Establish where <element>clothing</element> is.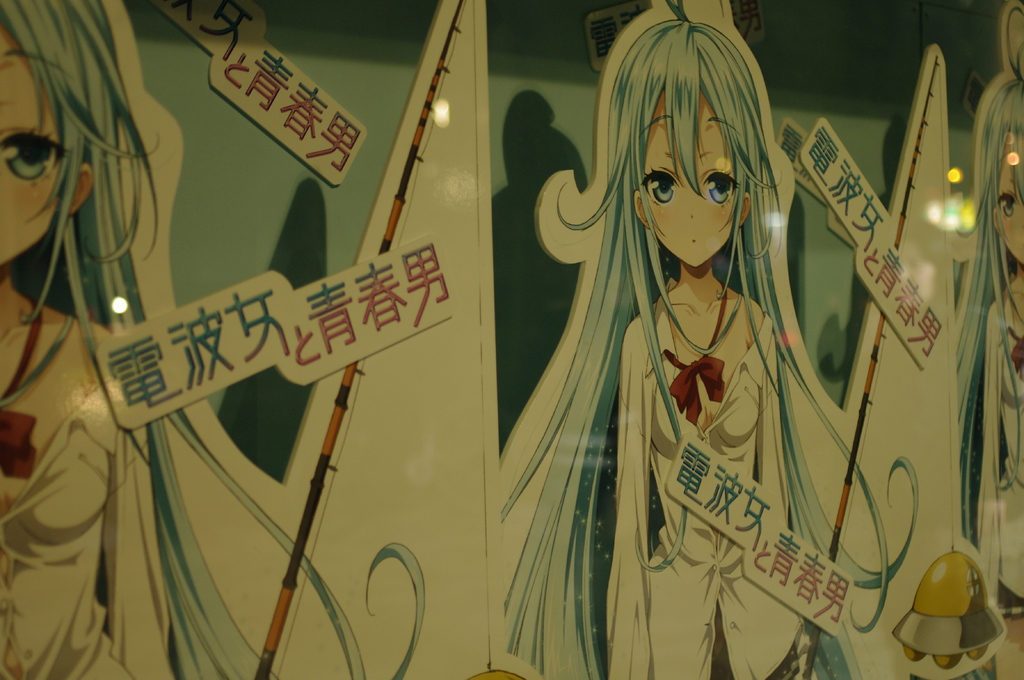
Established at locate(981, 289, 1023, 628).
